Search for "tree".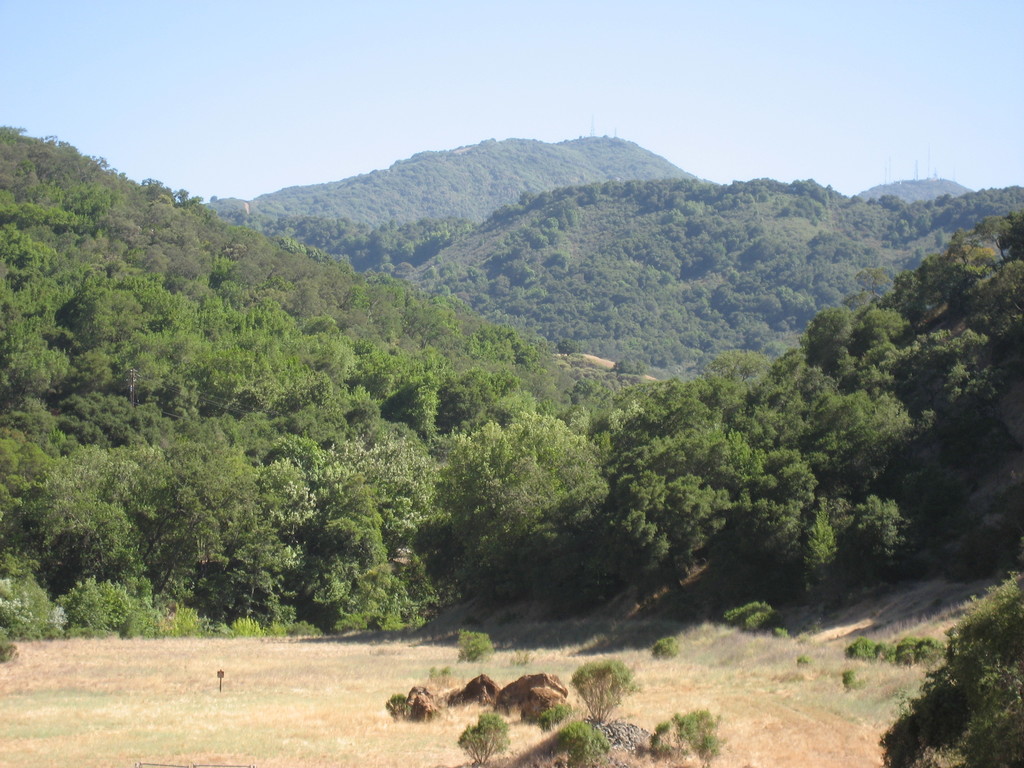
Found at {"left": 335, "top": 566, "right": 417, "bottom": 638}.
